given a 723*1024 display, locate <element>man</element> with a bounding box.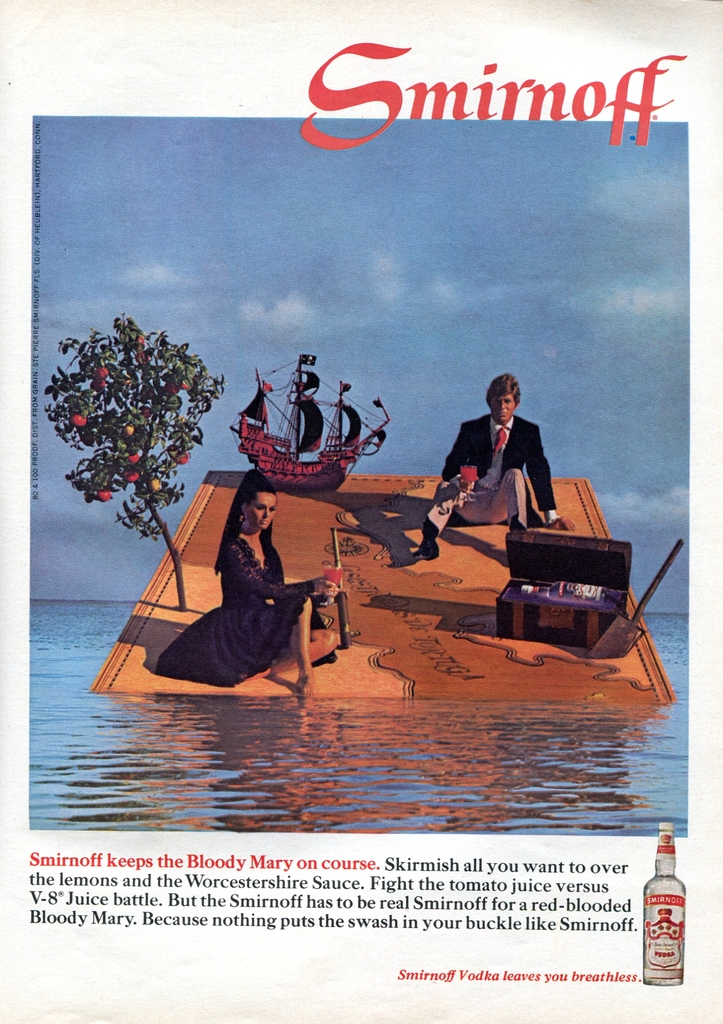
Located: bbox(439, 369, 574, 536).
